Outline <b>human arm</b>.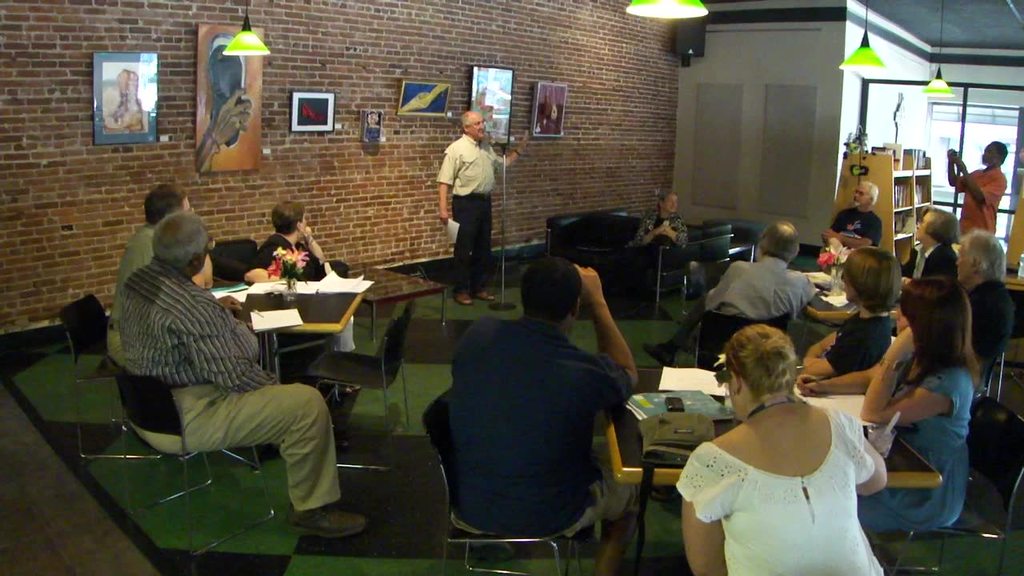
Outline: (left=860, top=322, right=964, bottom=419).
